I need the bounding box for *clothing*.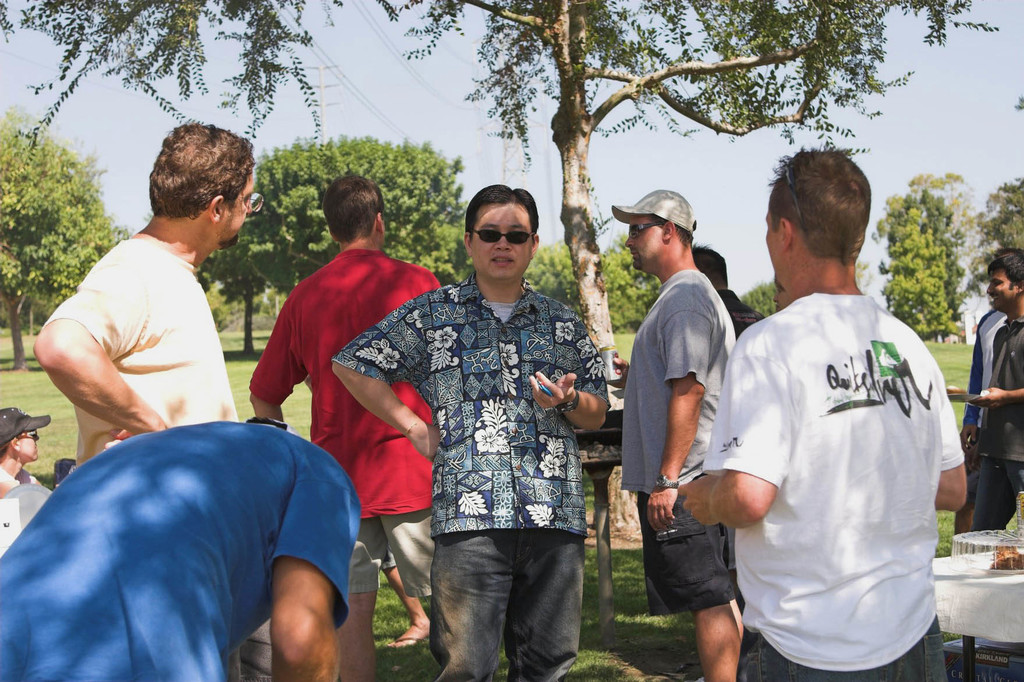
Here it is: <region>956, 312, 1004, 539</region>.
